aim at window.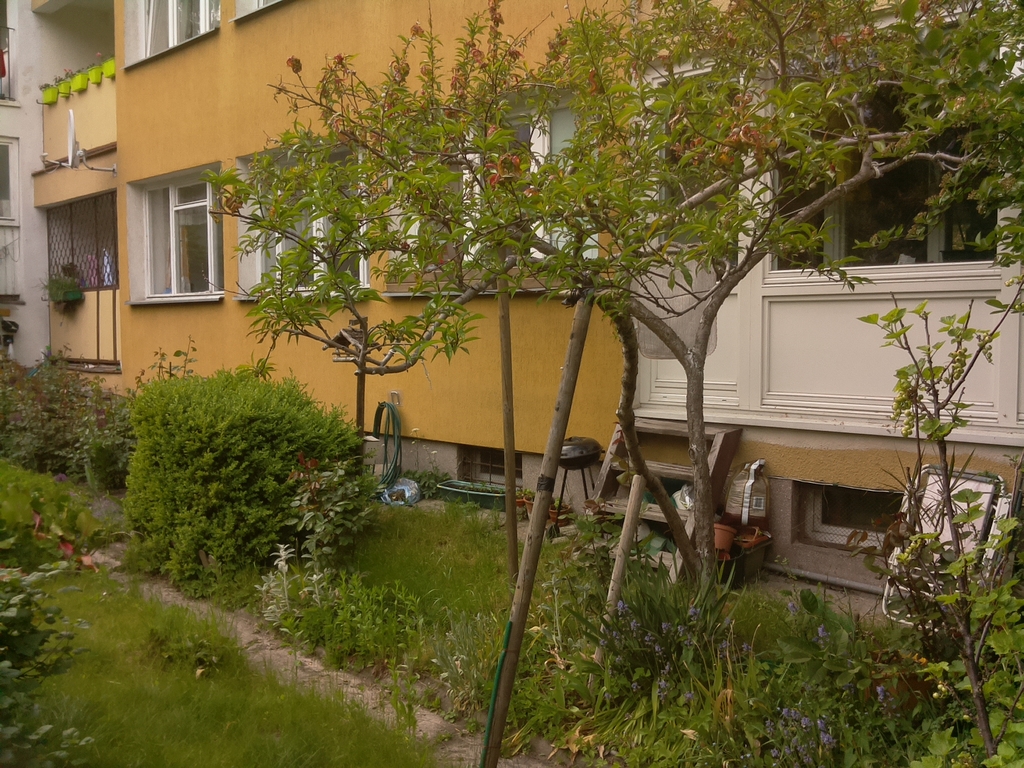
Aimed at detection(785, 474, 911, 558).
